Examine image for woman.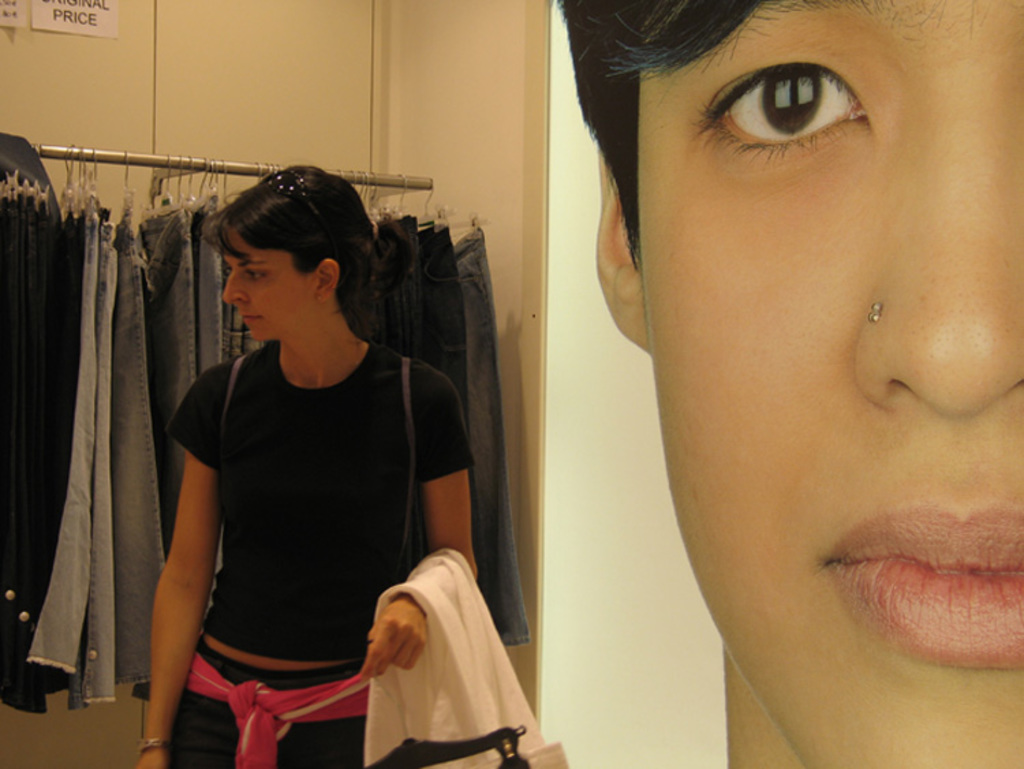
Examination result: bbox=(556, 0, 1023, 768).
